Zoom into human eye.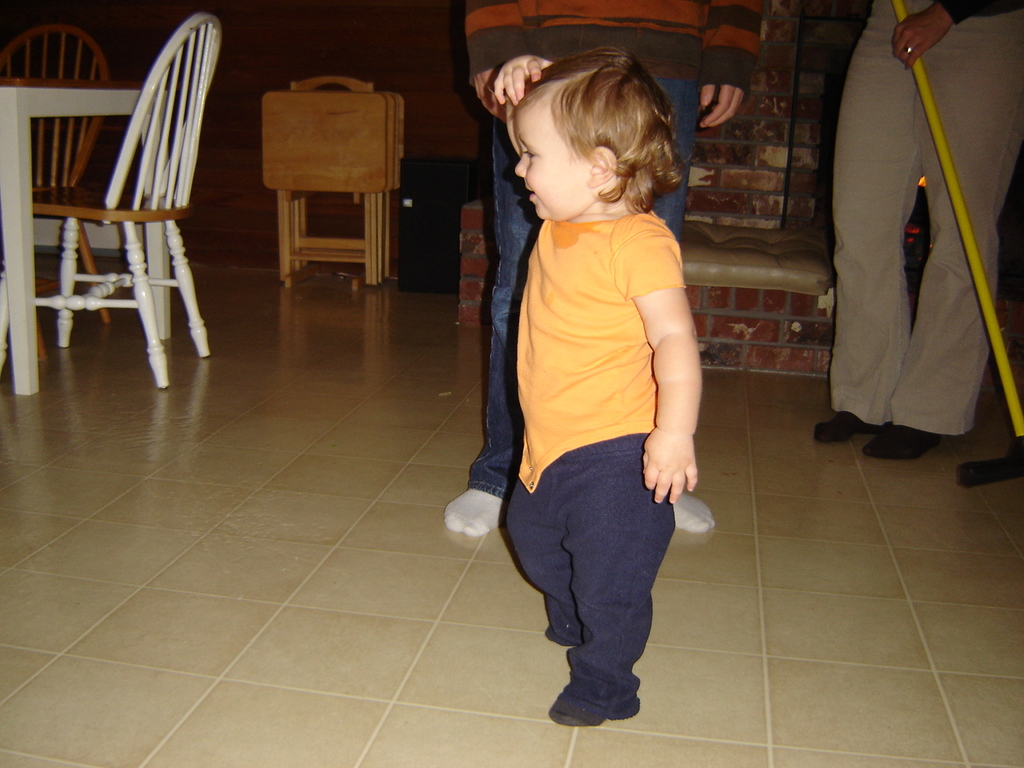
Zoom target: {"x1": 521, "y1": 149, "x2": 536, "y2": 164}.
